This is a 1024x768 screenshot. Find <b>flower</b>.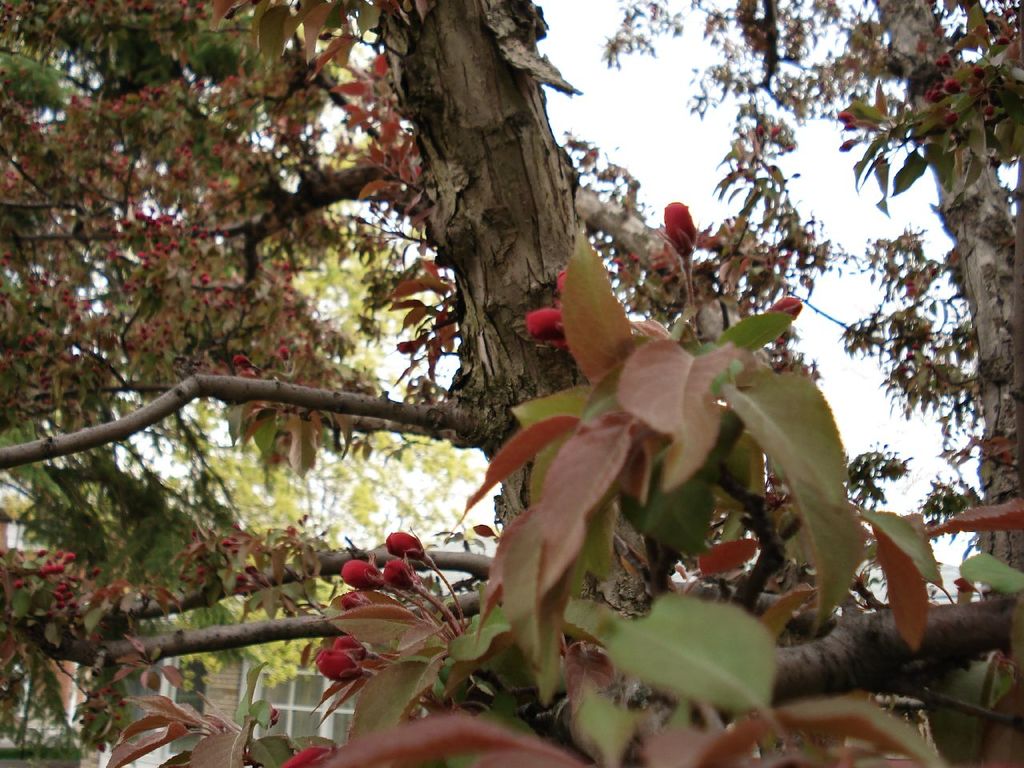
Bounding box: region(630, 253, 640, 265).
